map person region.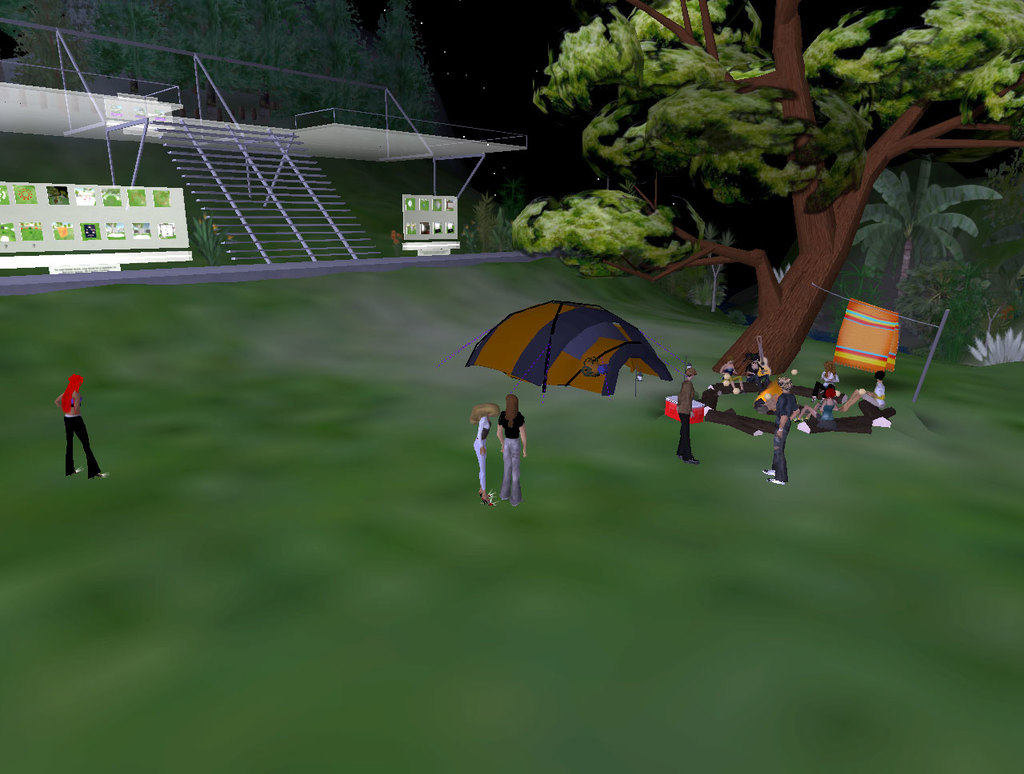
Mapped to crop(495, 393, 533, 504).
